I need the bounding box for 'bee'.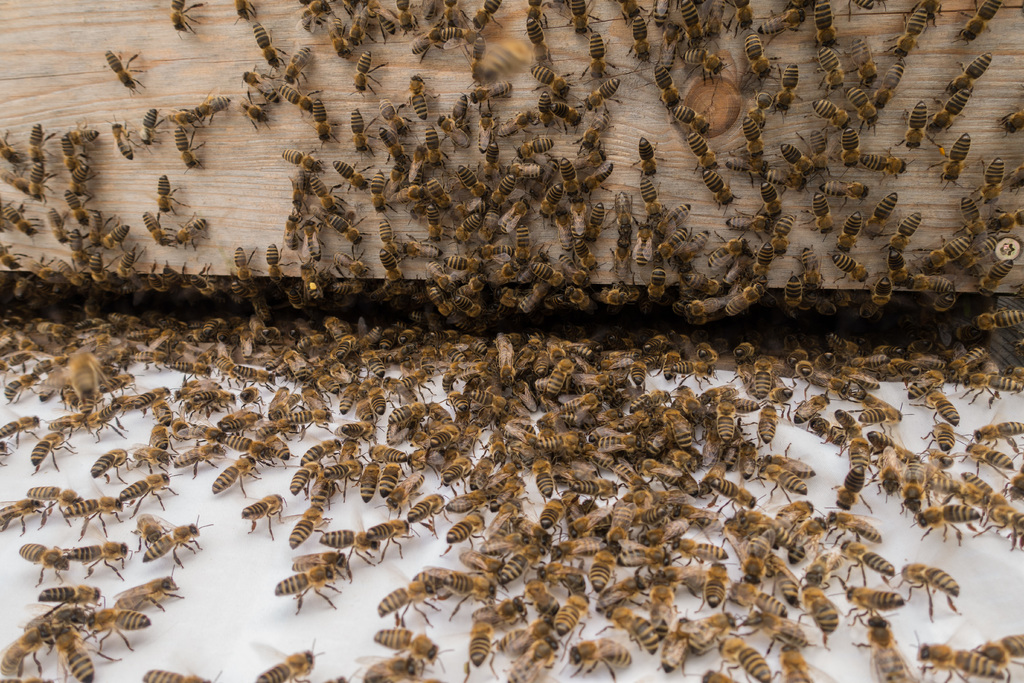
Here it is: box(324, 672, 357, 682).
